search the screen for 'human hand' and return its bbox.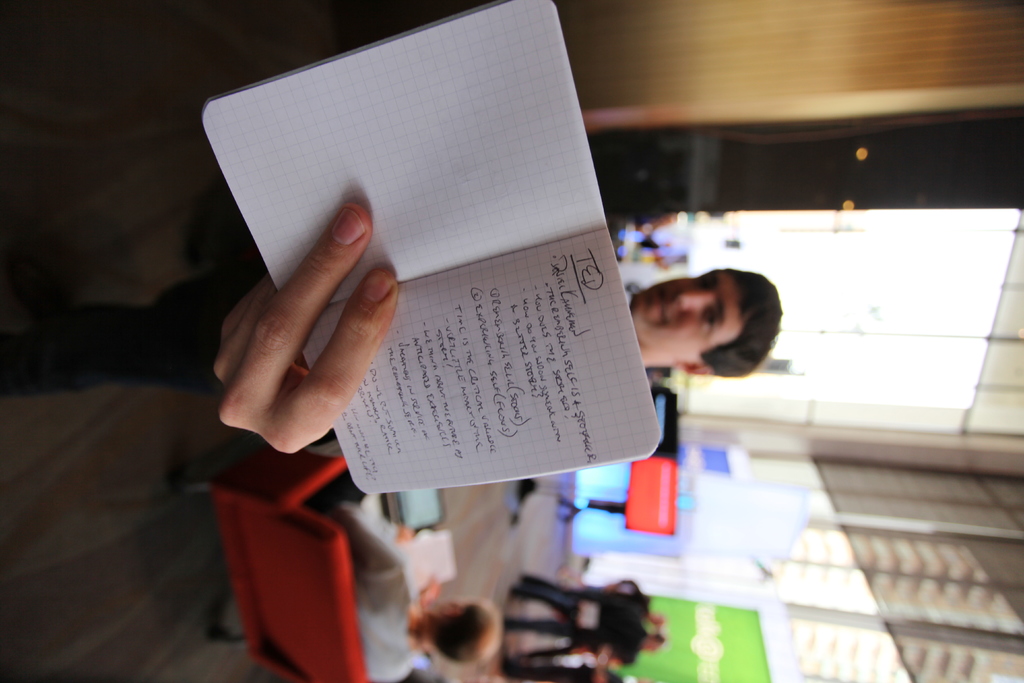
Found: bbox=(399, 527, 413, 542).
